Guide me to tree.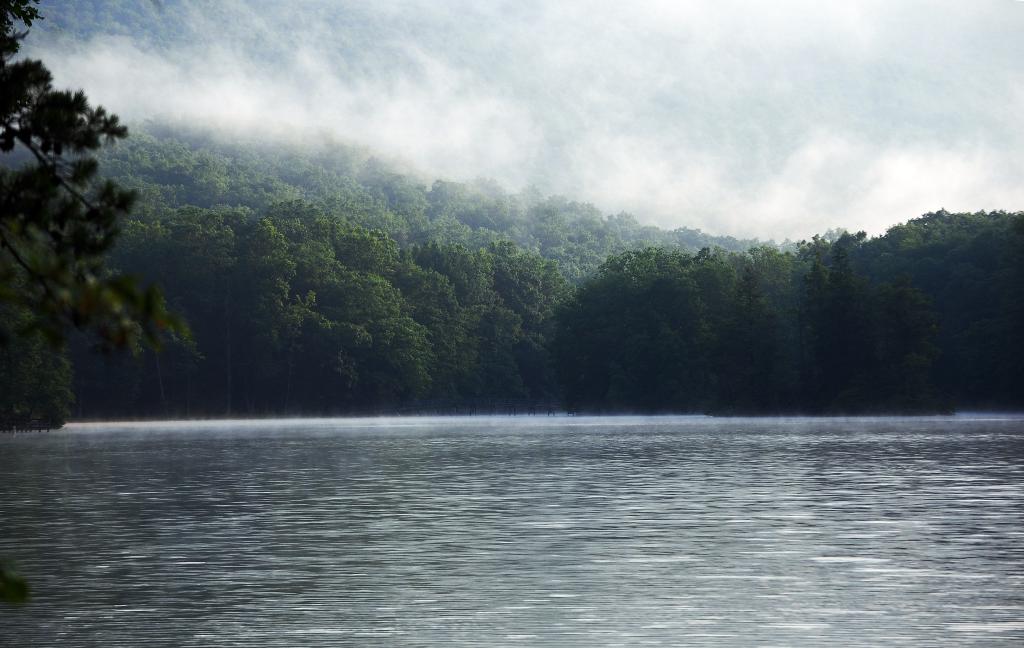
Guidance: (4,49,173,427).
